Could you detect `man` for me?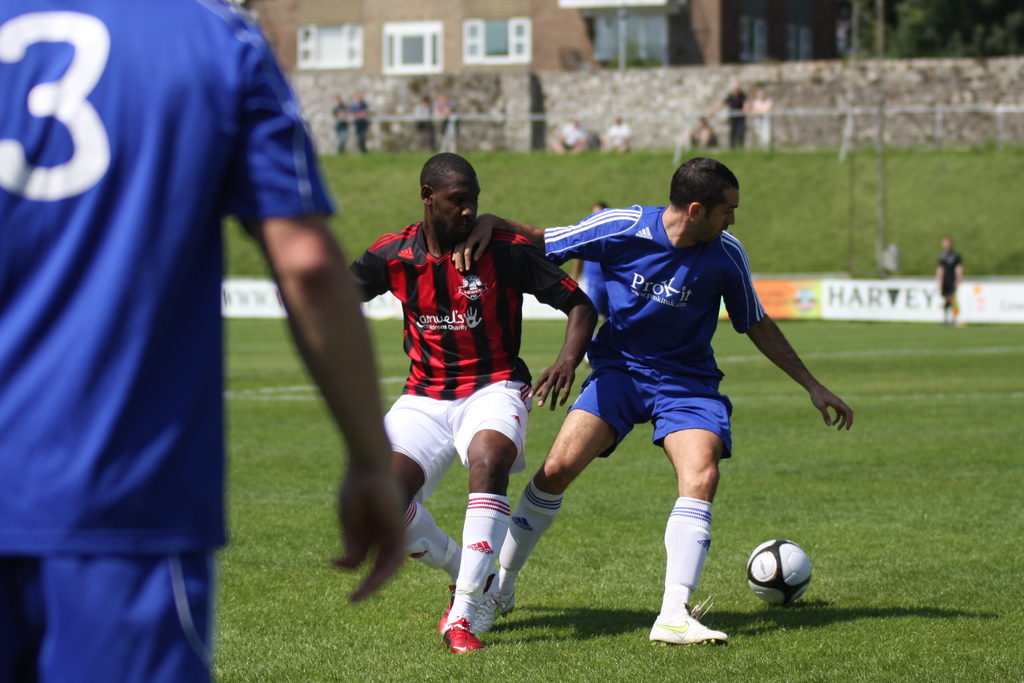
Detection result: 335:152:600:654.
